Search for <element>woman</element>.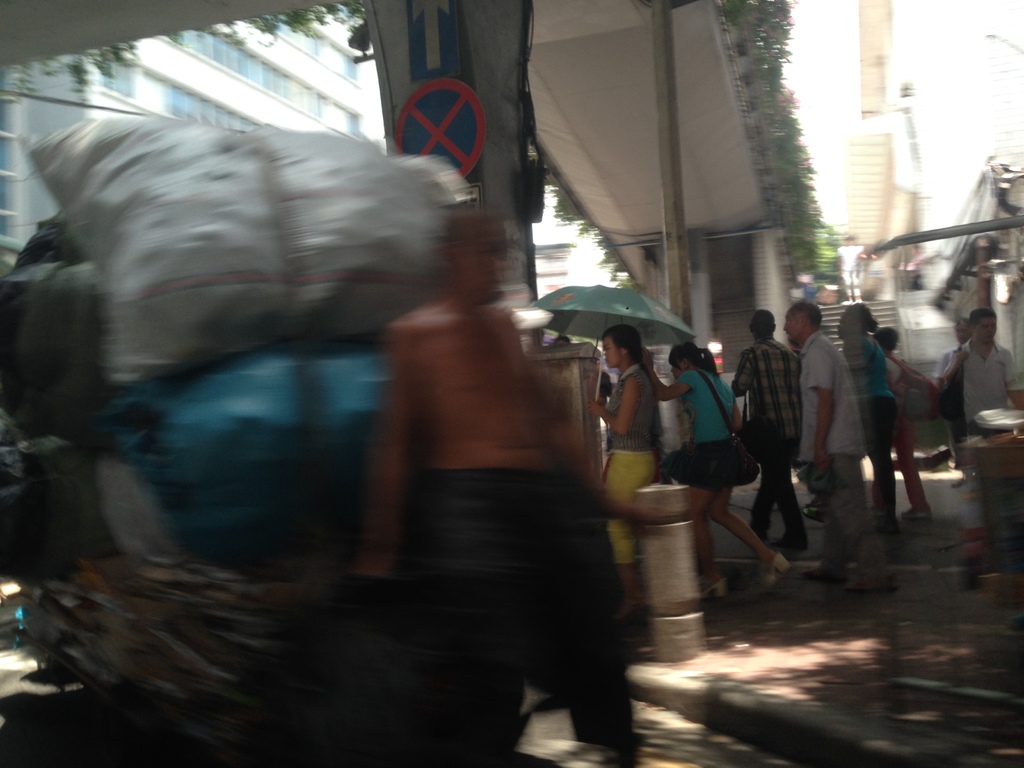
Found at detection(586, 321, 665, 629).
